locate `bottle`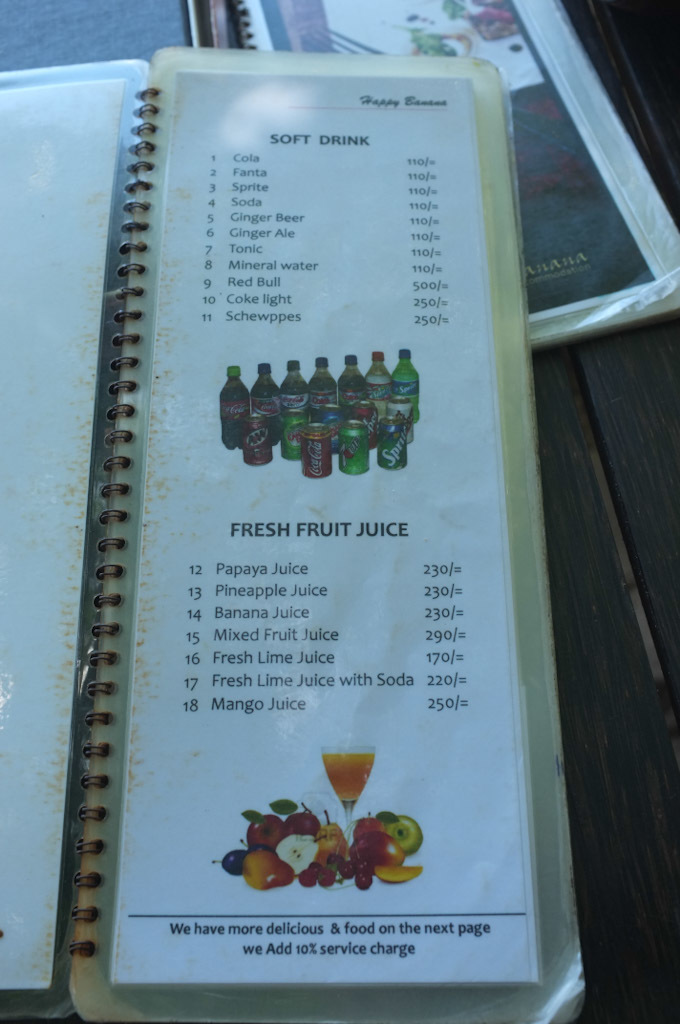
(357, 348, 389, 422)
